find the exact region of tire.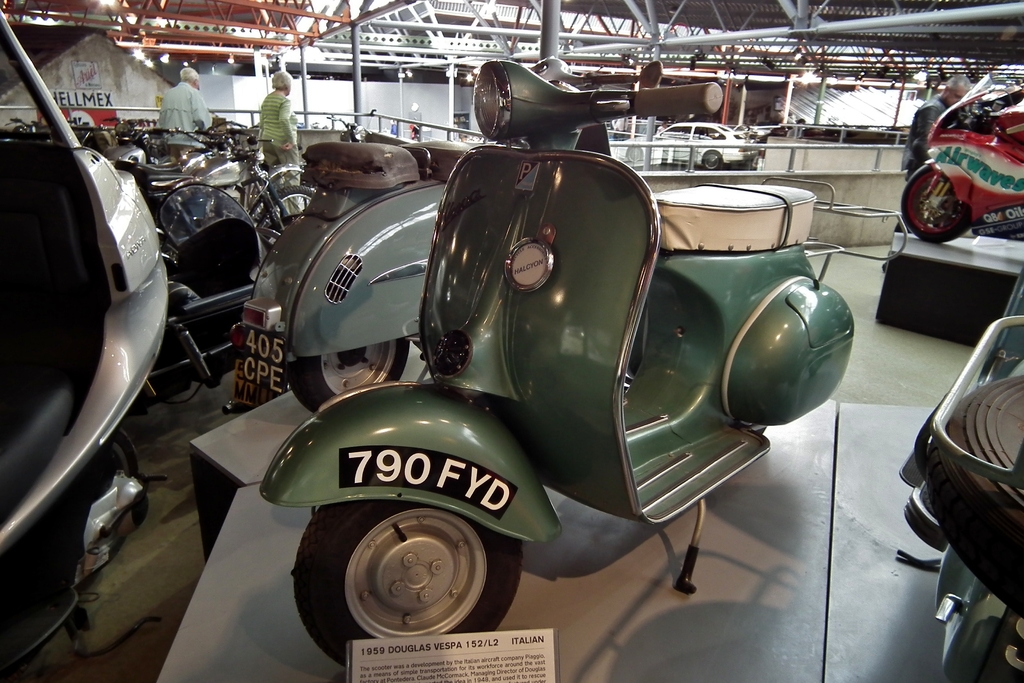
Exact region: box=[900, 165, 973, 242].
